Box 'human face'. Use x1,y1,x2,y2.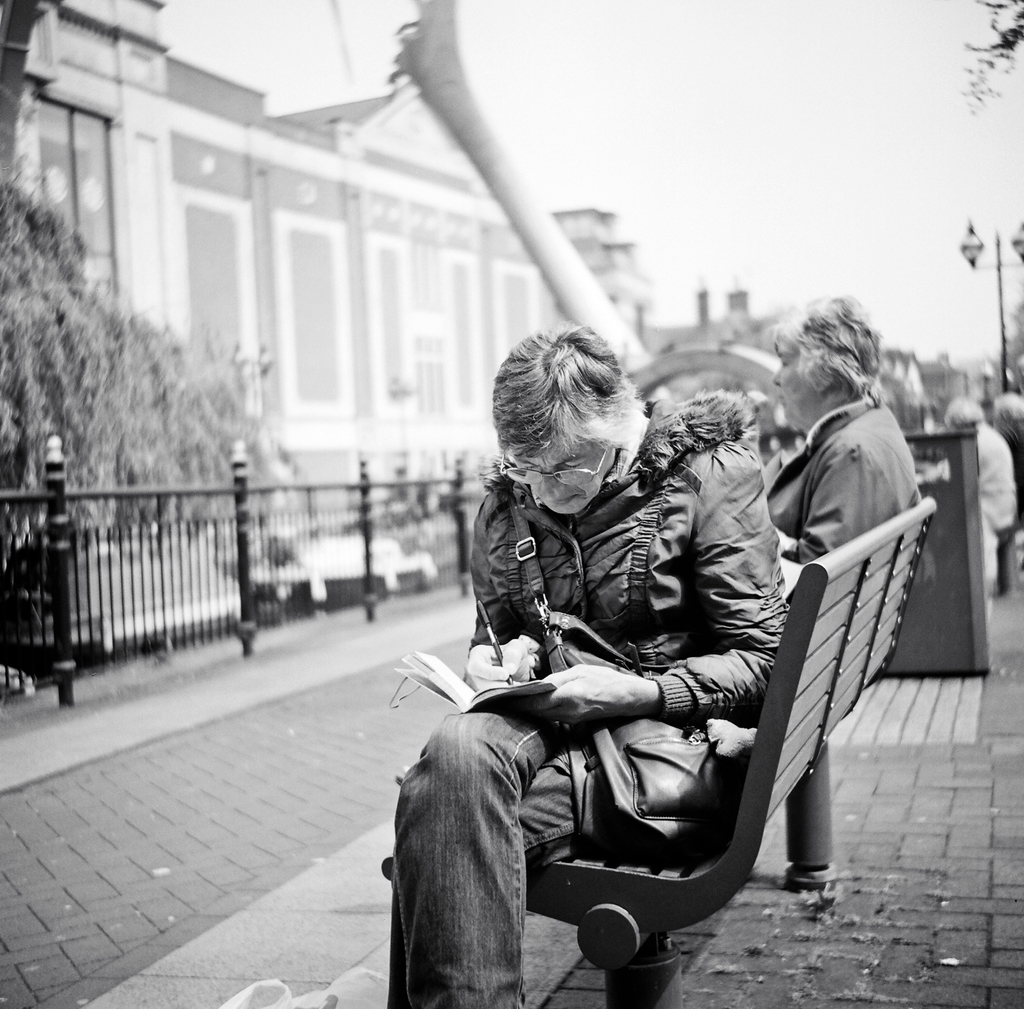
773,332,825,432.
